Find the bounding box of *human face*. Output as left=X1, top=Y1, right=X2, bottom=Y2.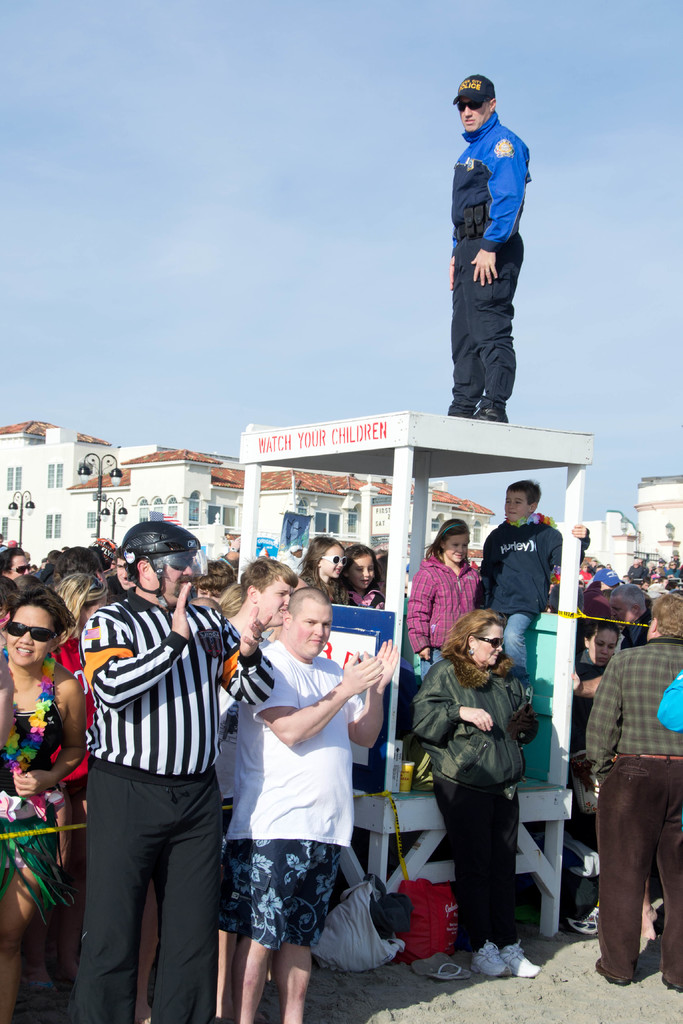
left=447, top=535, right=464, bottom=566.
